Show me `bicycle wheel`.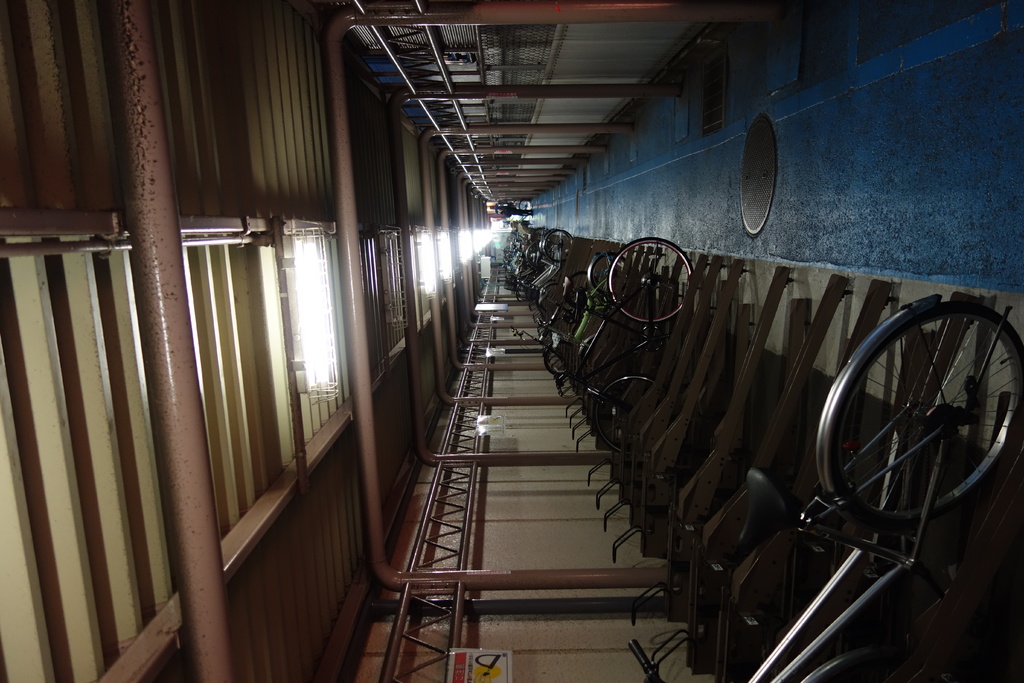
`bicycle wheel` is here: (x1=604, y1=239, x2=696, y2=319).
